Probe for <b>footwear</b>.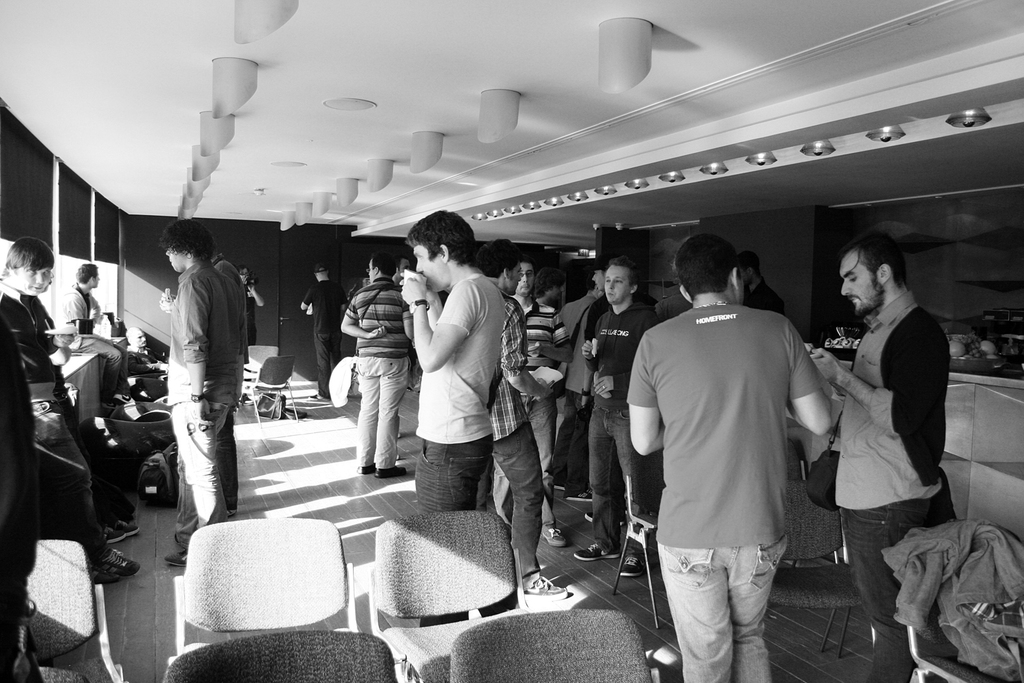
Probe result: x1=616, y1=548, x2=647, y2=585.
